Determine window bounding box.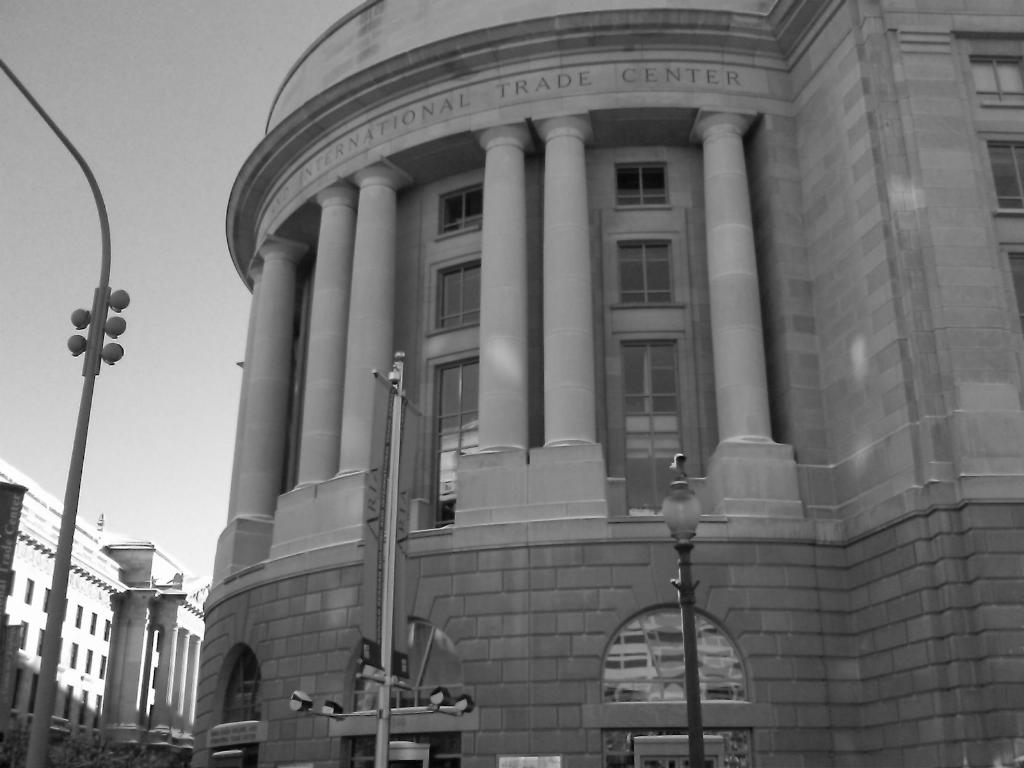
Determined: (623, 343, 678, 512).
